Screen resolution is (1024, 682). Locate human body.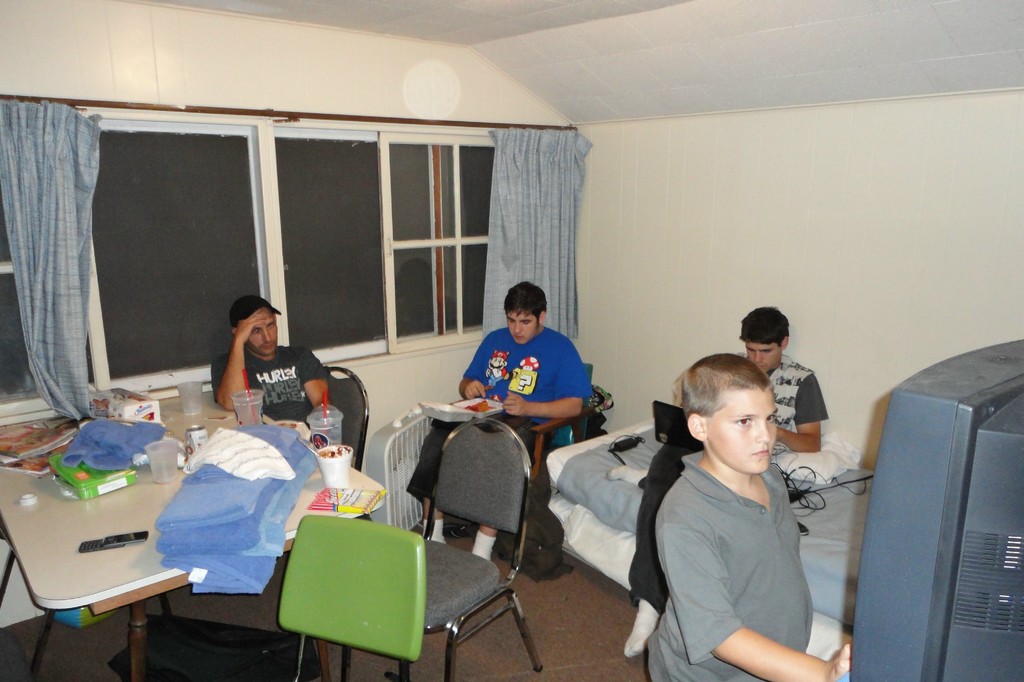
locate(653, 353, 834, 681).
